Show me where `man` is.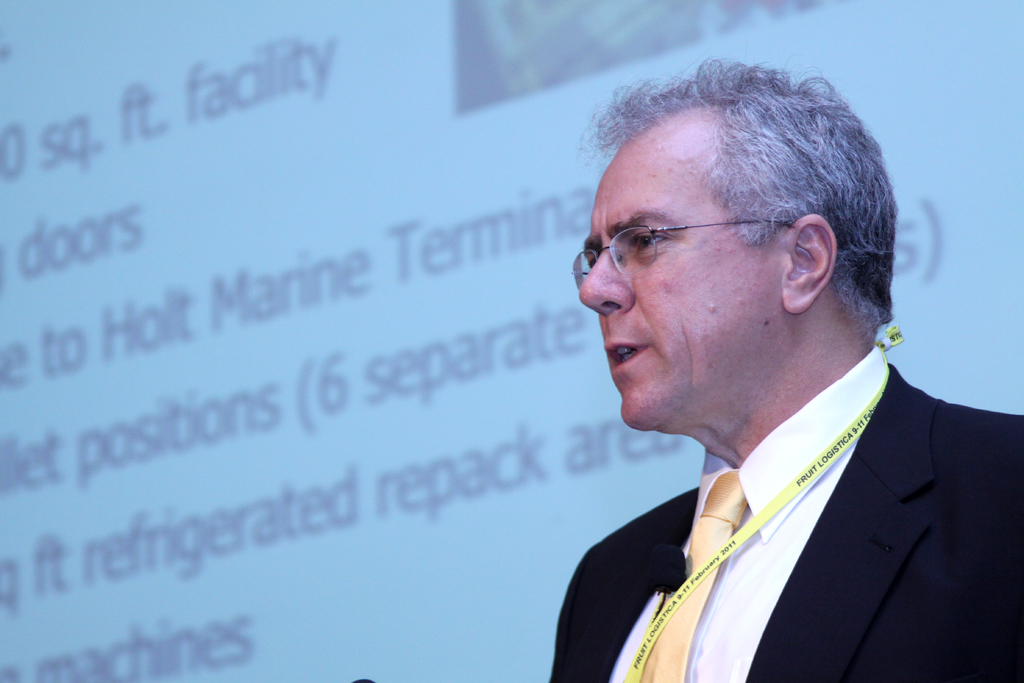
`man` is at l=536, t=66, r=1023, b=682.
